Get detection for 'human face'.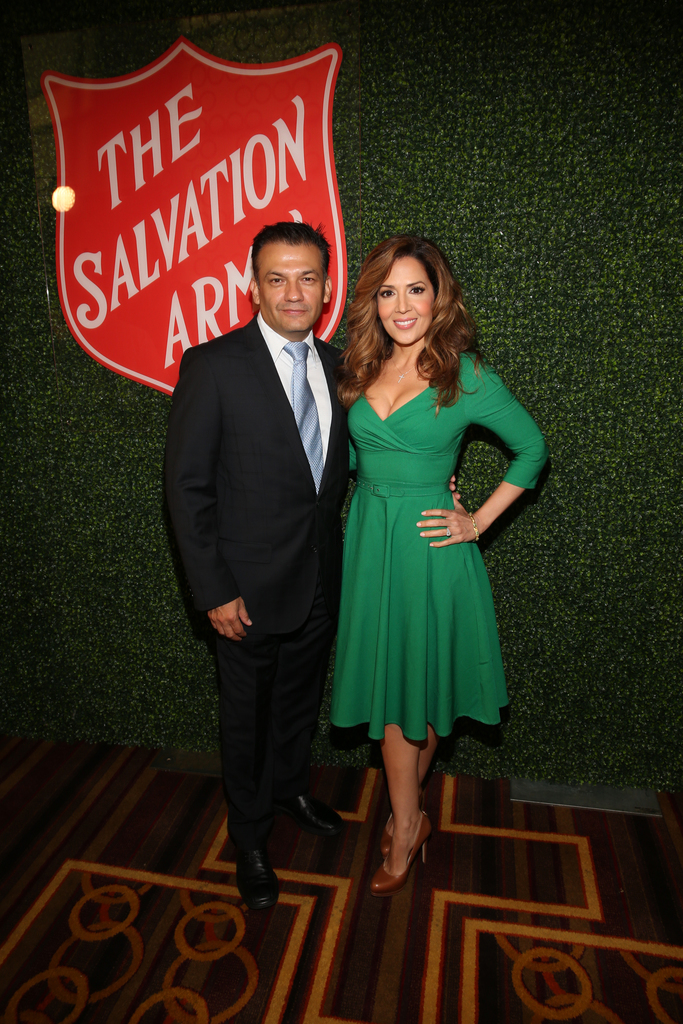
Detection: 375/256/433/347.
